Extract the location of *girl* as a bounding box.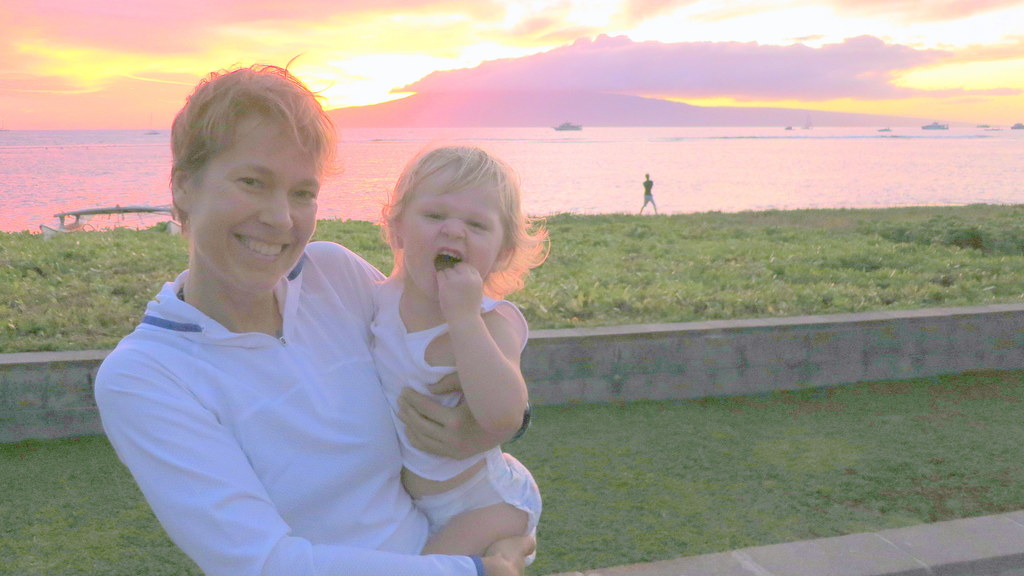
[left=367, top=136, right=542, bottom=575].
